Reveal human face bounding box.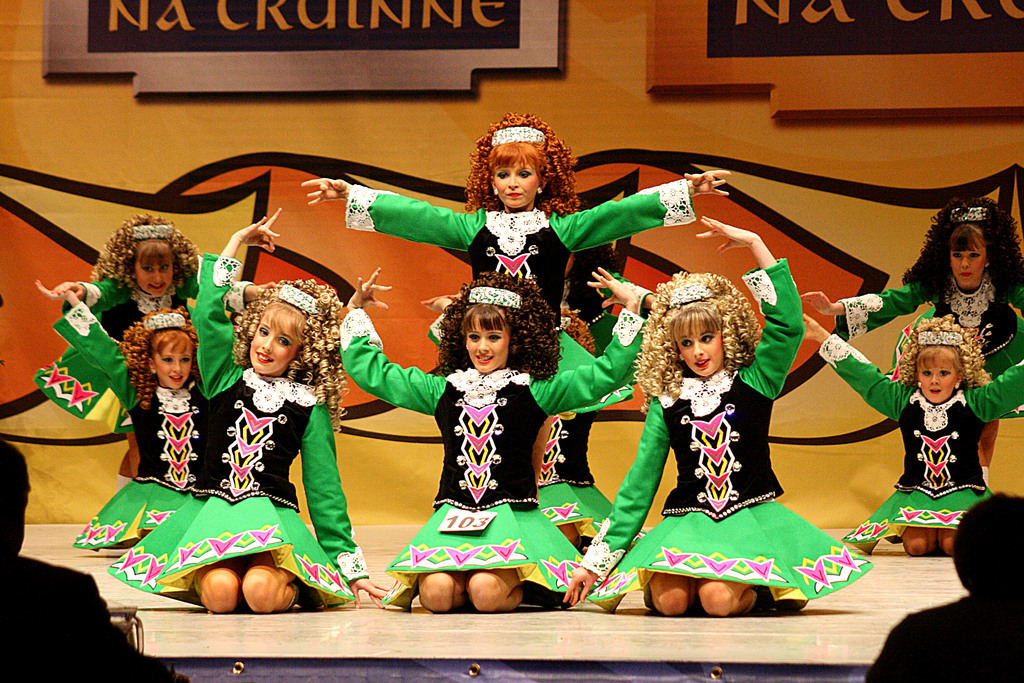
Revealed: <region>460, 313, 504, 369</region>.
